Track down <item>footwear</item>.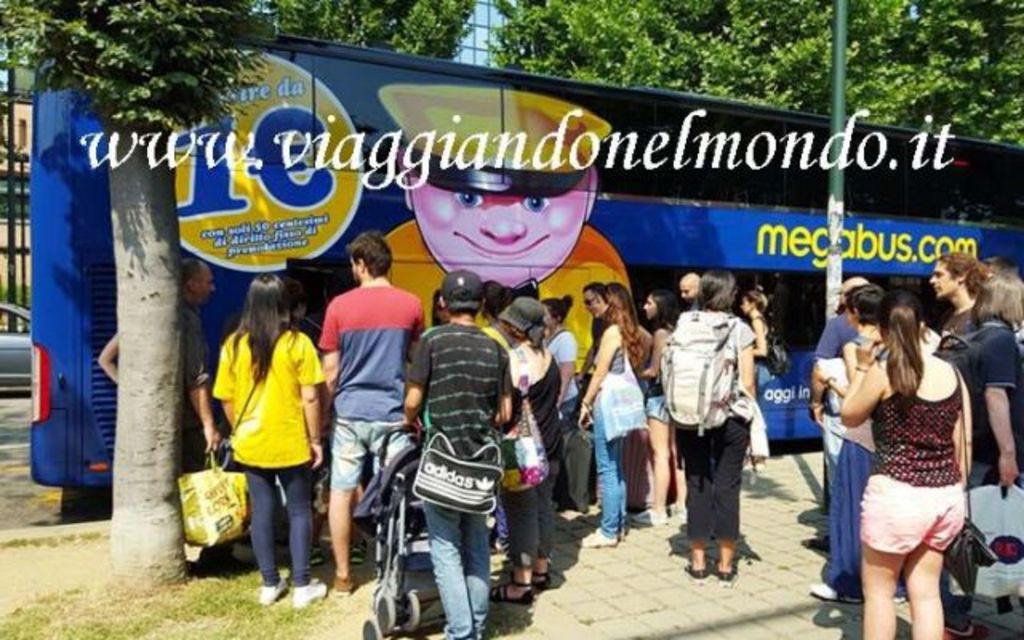
Tracked to detection(574, 526, 621, 550).
